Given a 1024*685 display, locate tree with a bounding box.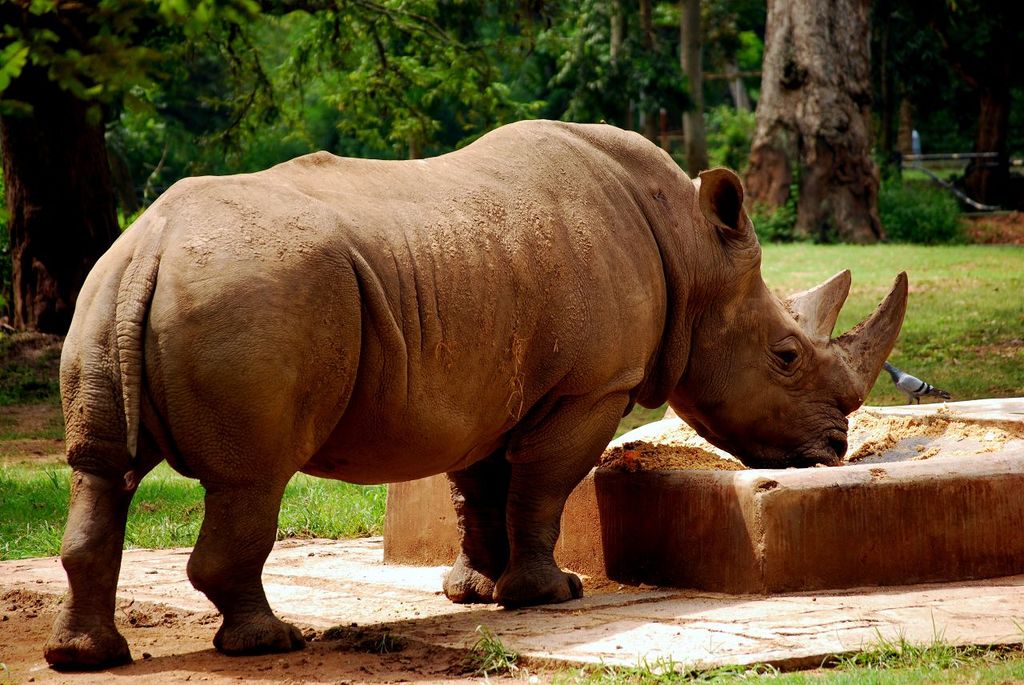
Located: [x1=733, y1=0, x2=883, y2=246].
